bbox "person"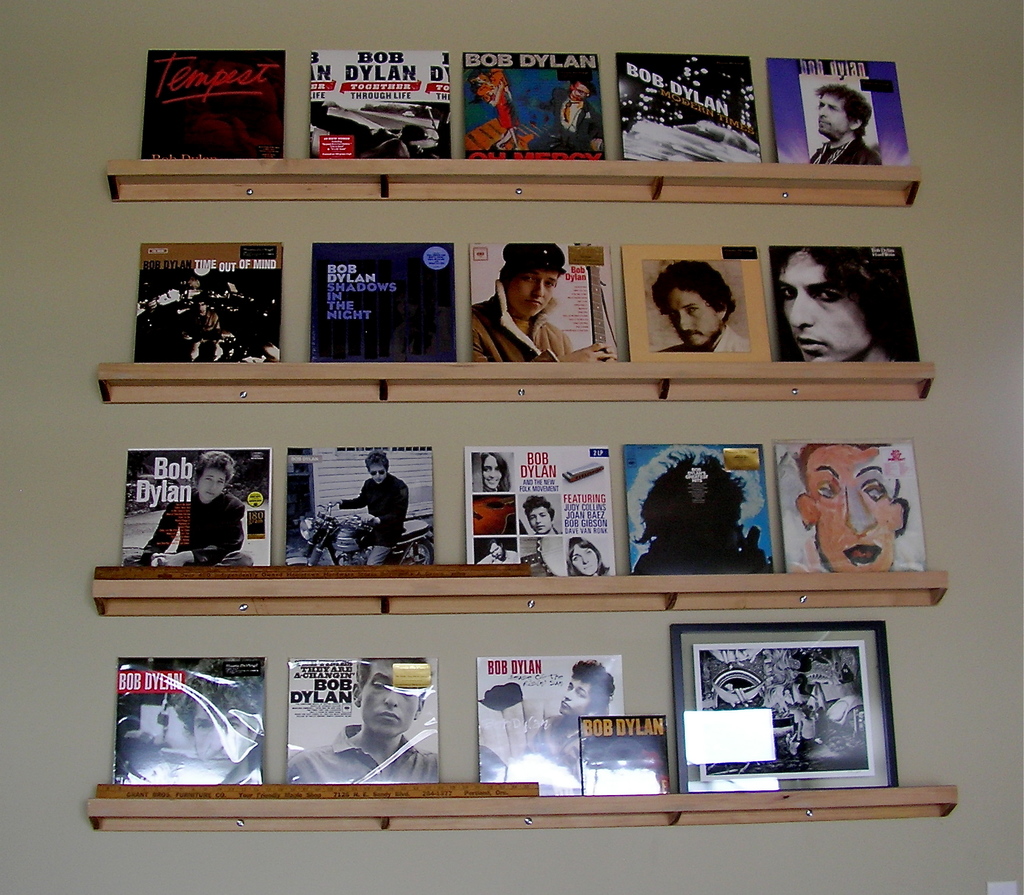
region(566, 534, 611, 576)
